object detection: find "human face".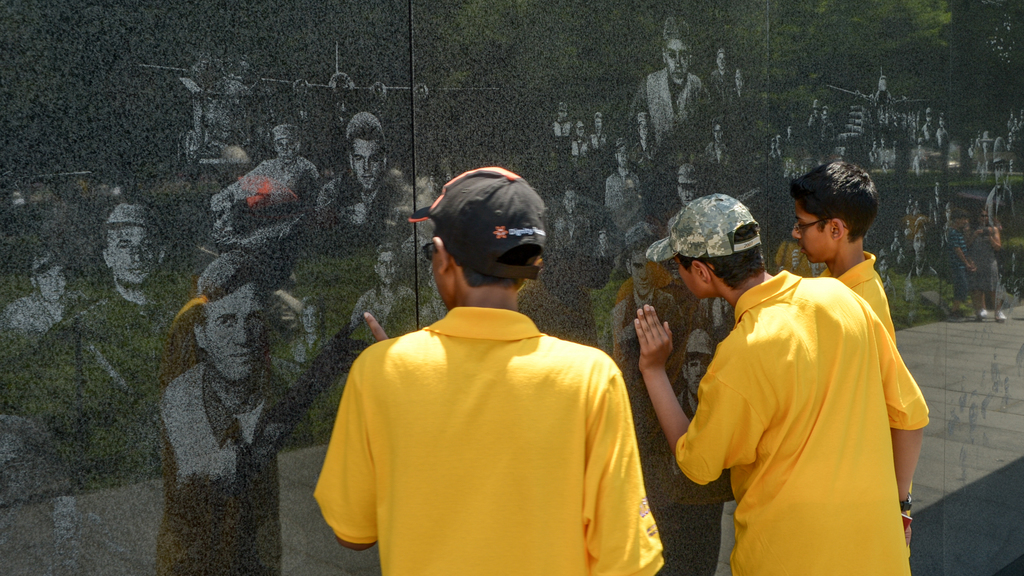
38/266/66/302.
